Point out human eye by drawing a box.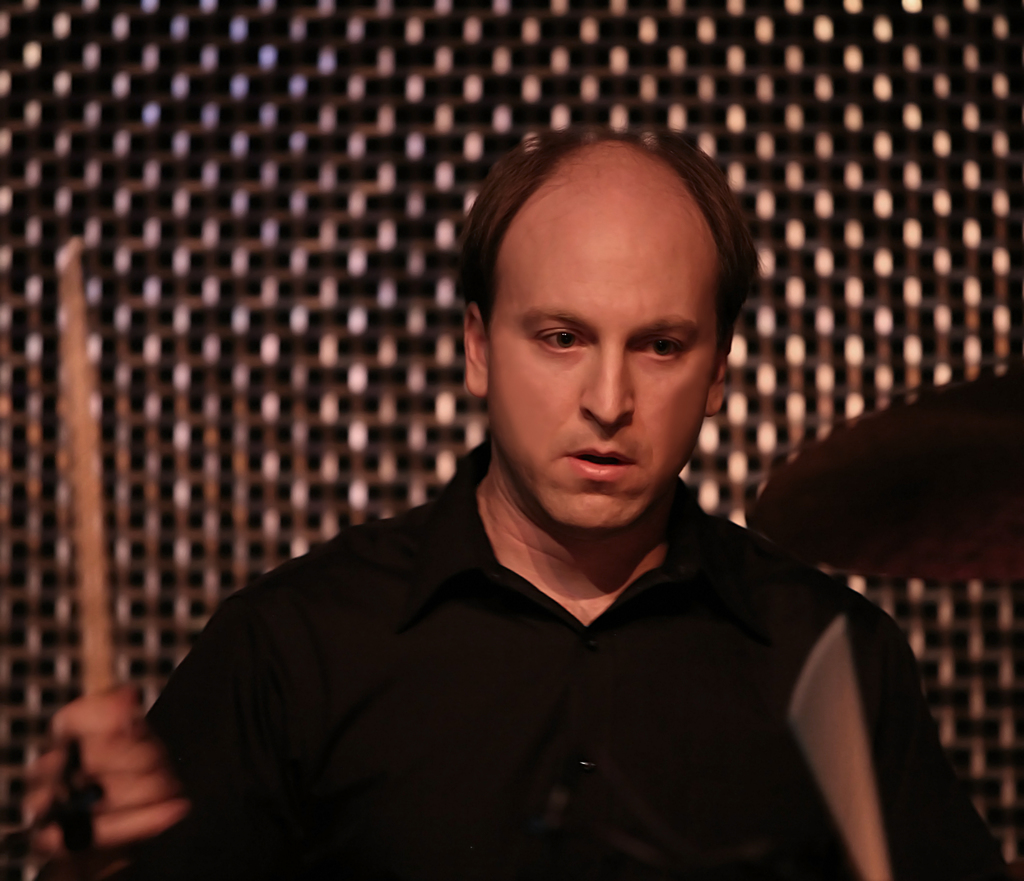
<bbox>532, 322, 593, 353</bbox>.
